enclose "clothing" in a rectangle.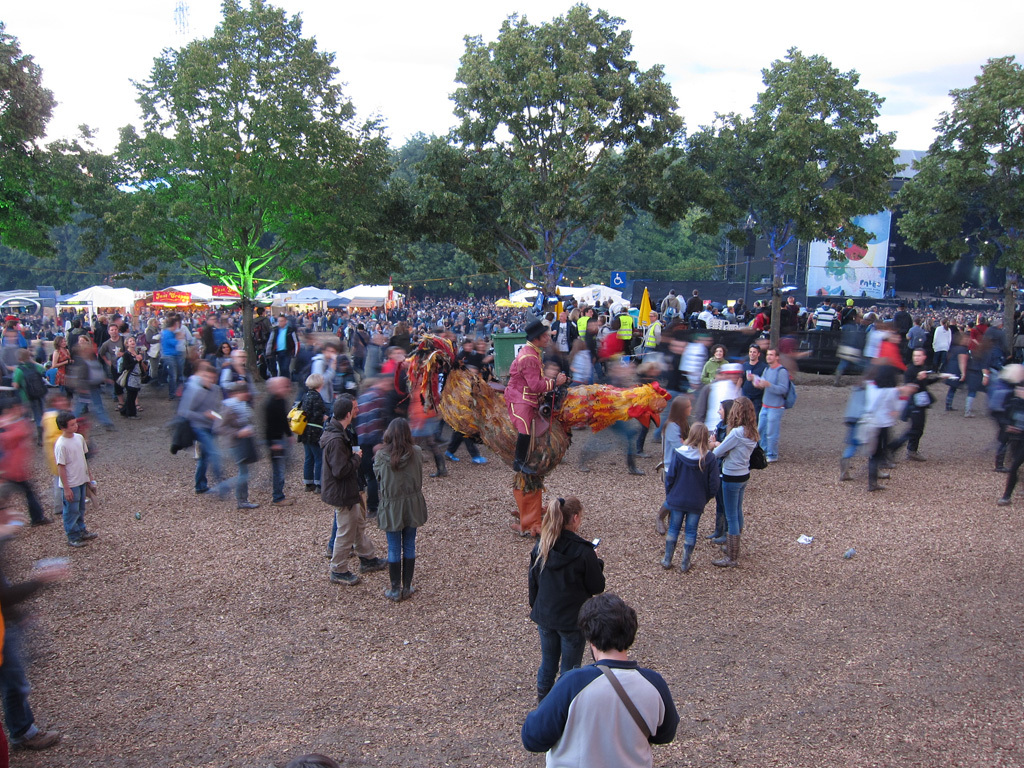
[x1=368, y1=446, x2=422, y2=533].
